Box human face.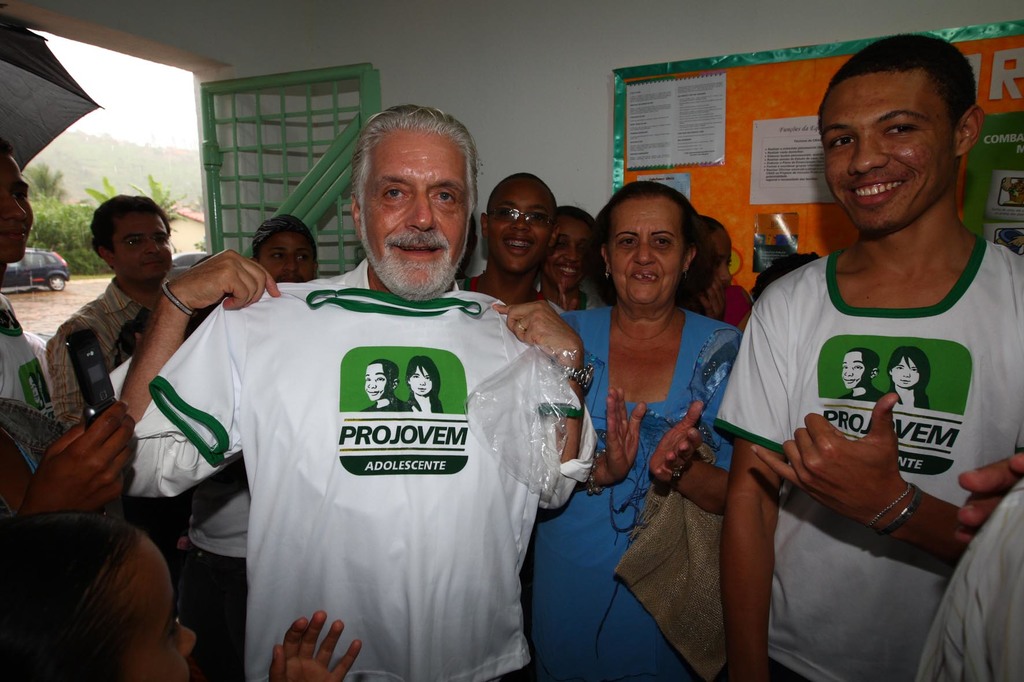
(113,207,173,281).
